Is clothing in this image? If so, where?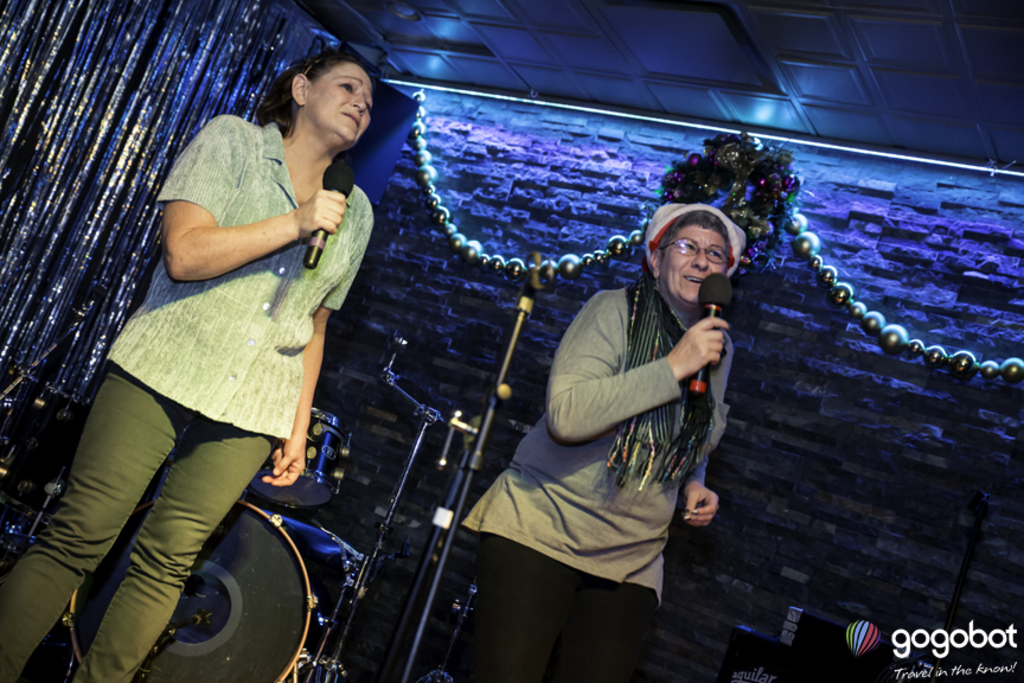
Yes, at (456, 283, 721, 682).
